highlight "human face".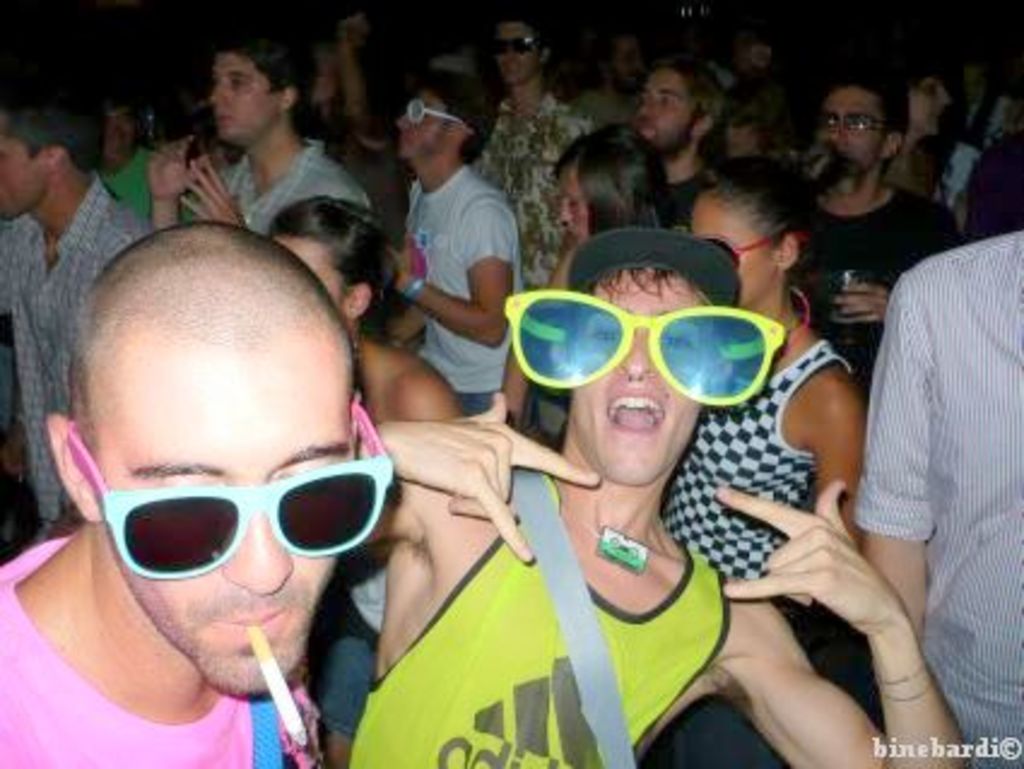
Highlighted region: (636, 72, 689, 159).
